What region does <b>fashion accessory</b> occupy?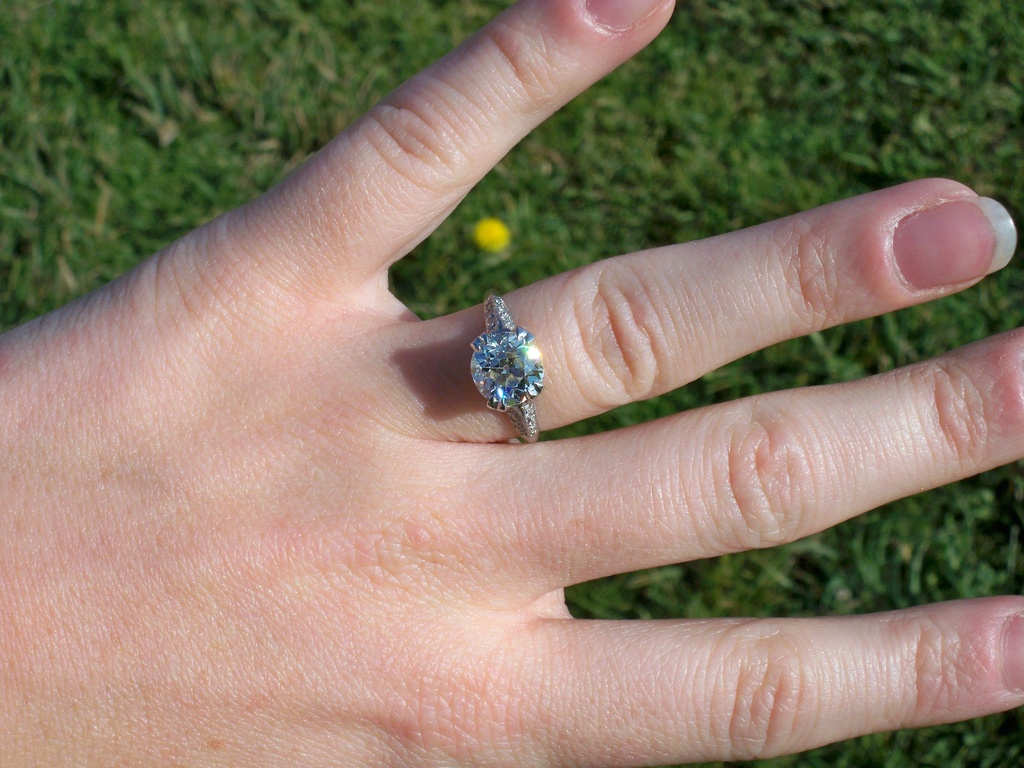
BBox(466, 289, 543, 446).
